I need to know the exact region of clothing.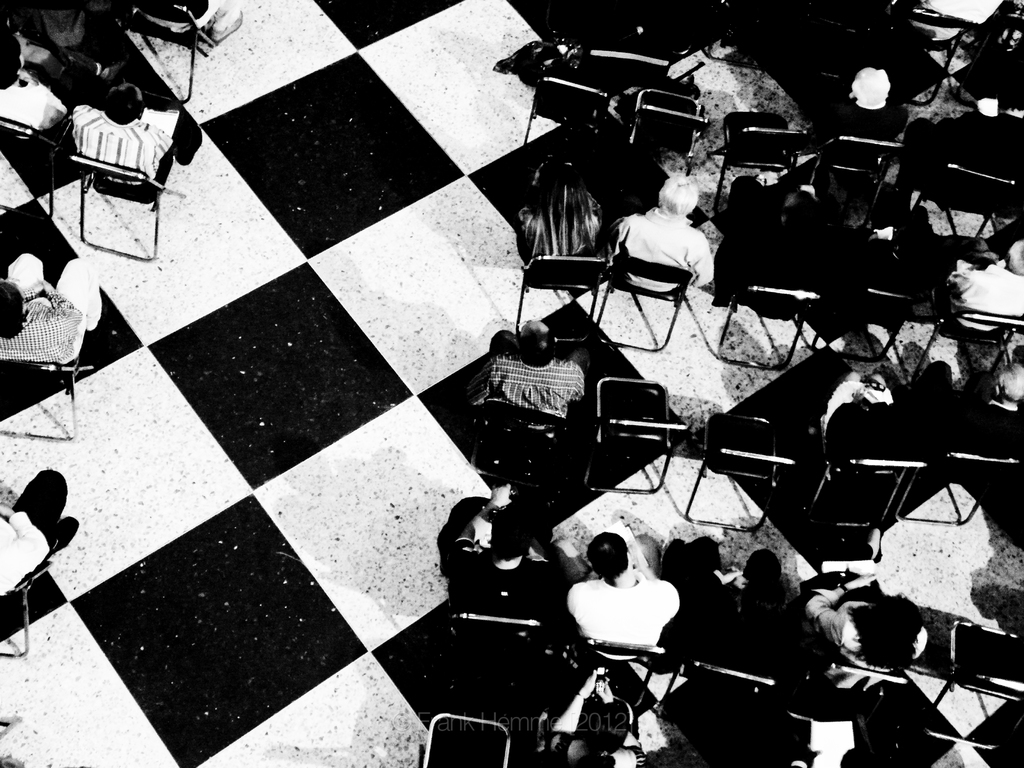
Region: rect(607, 200, 713, 294).
